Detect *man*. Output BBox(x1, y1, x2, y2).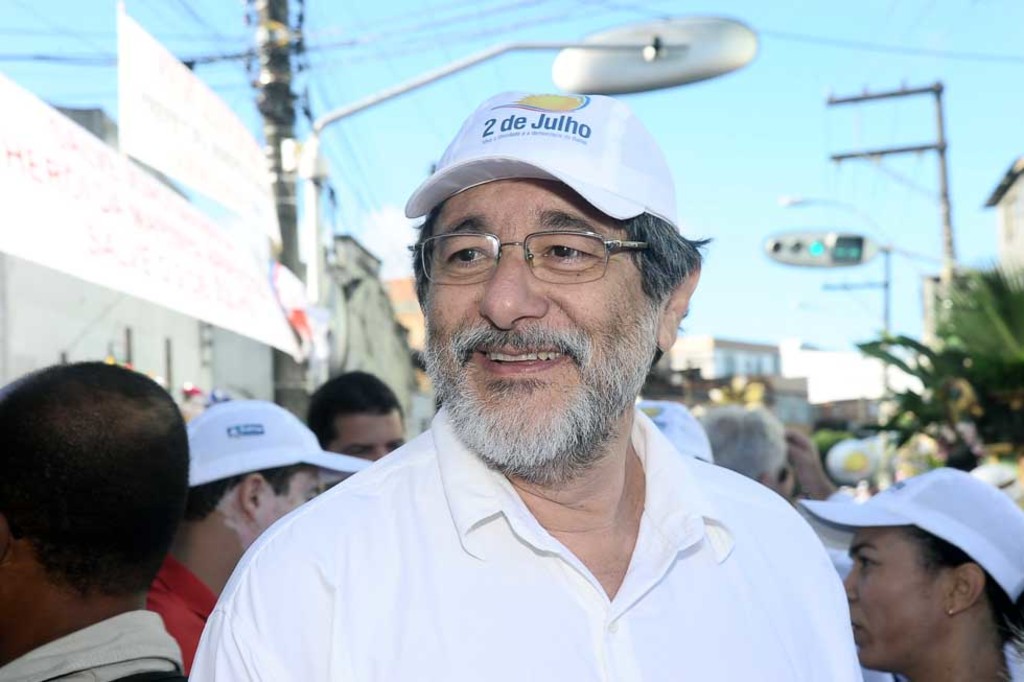
BBox(308, 370, 403, 454).
